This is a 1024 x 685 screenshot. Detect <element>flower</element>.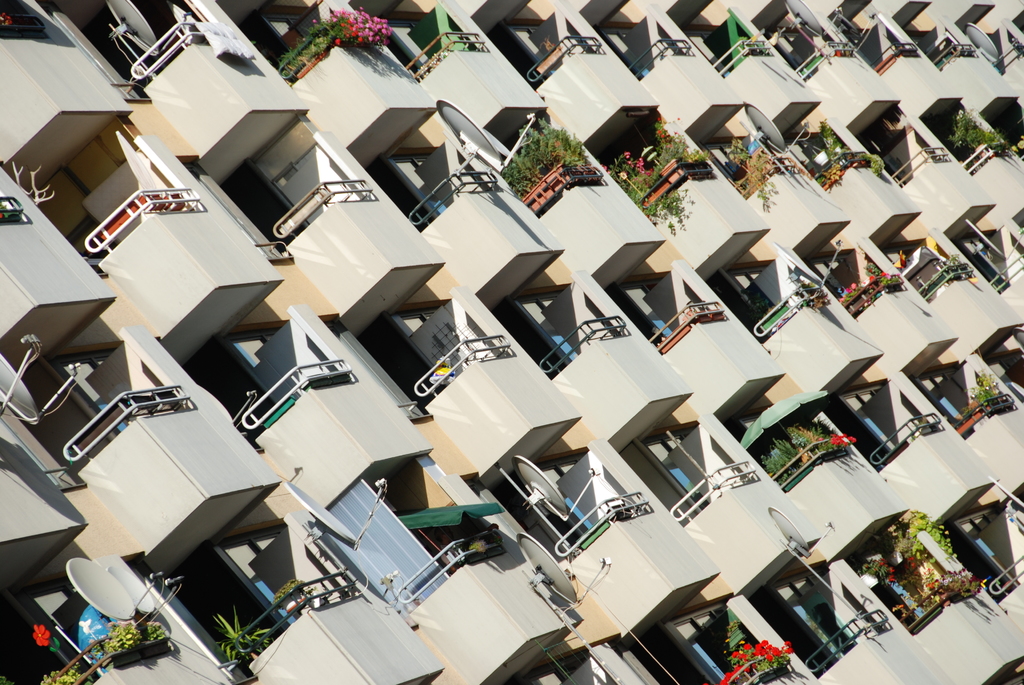
909, 566, 917, 569.
